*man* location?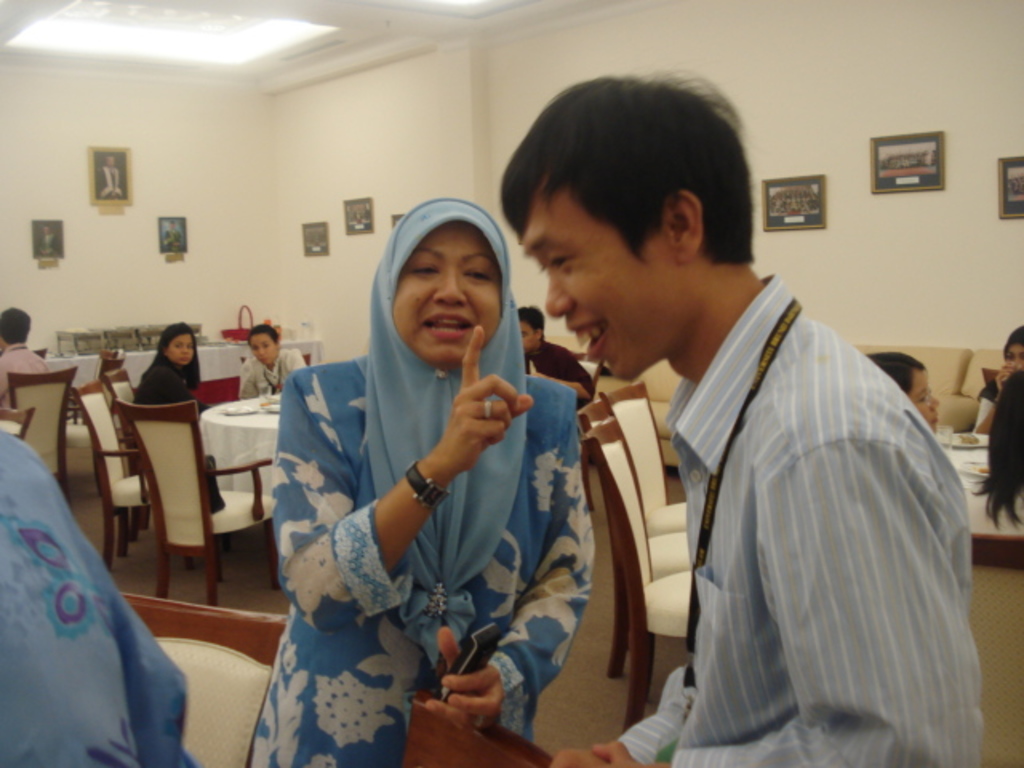
{"left": 509, "top": 306, "right": 595, "bottom": 408}
